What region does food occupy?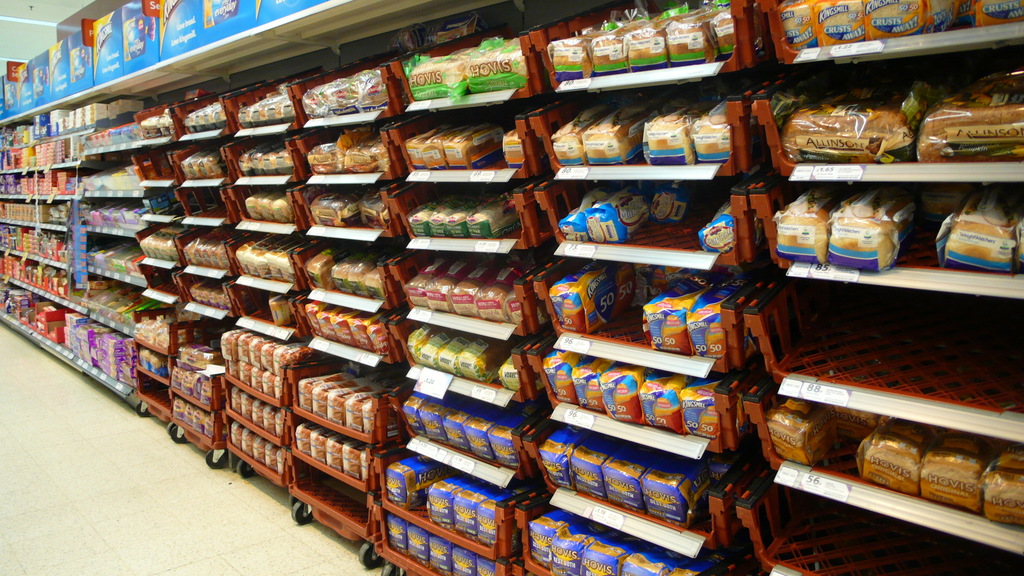
crop(919, 429, 996, 515).
